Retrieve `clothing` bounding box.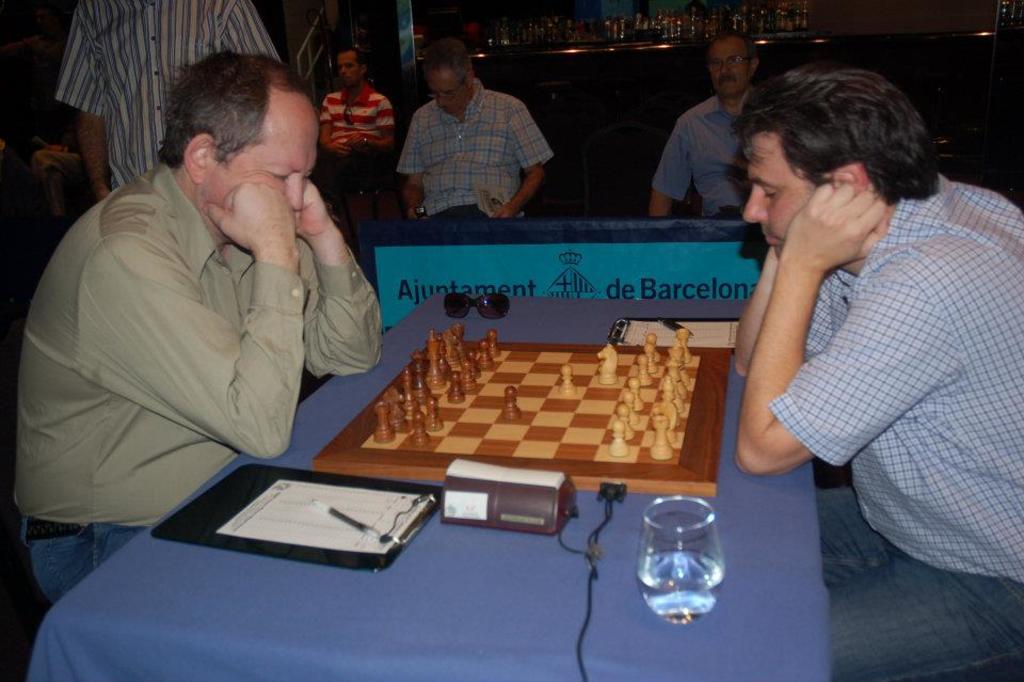
Bounding box: (57, 0, 282, 191).
